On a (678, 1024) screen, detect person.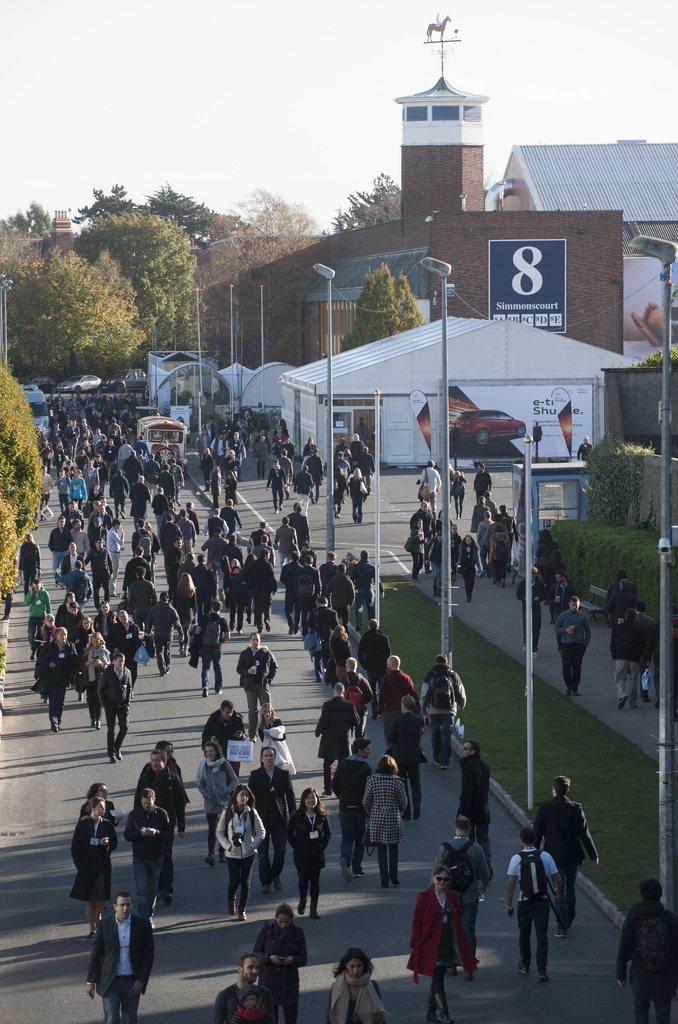
l=418, t=842, r=487, b=1000.
